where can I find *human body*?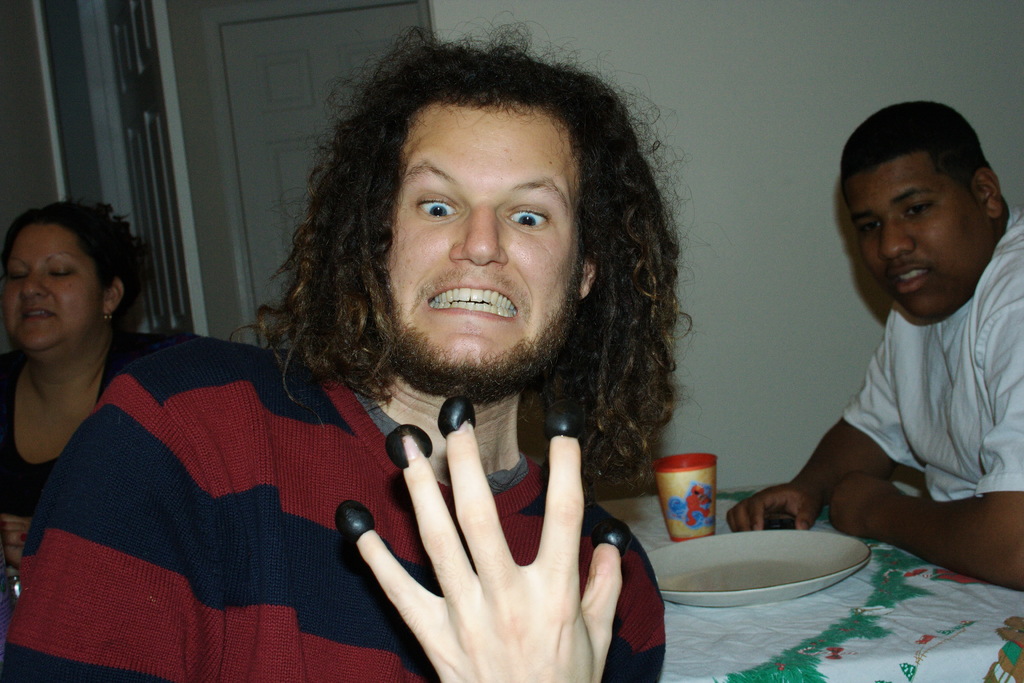
You can find it at box(1, 194, 147, 617).
